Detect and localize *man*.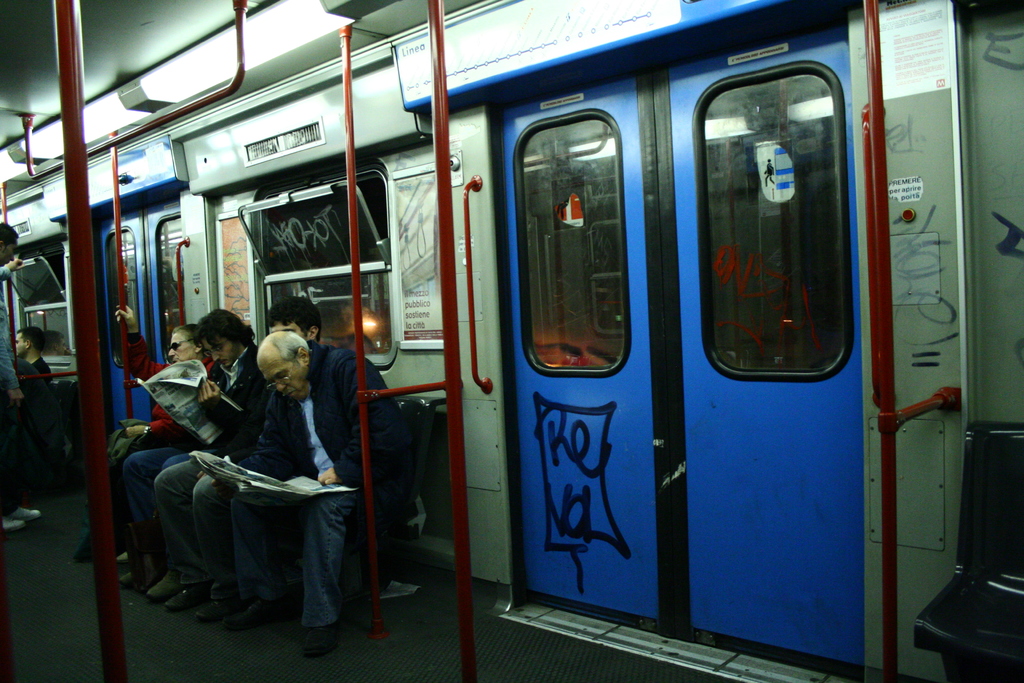
Localized at bbox(0, 220, 39, 537).
